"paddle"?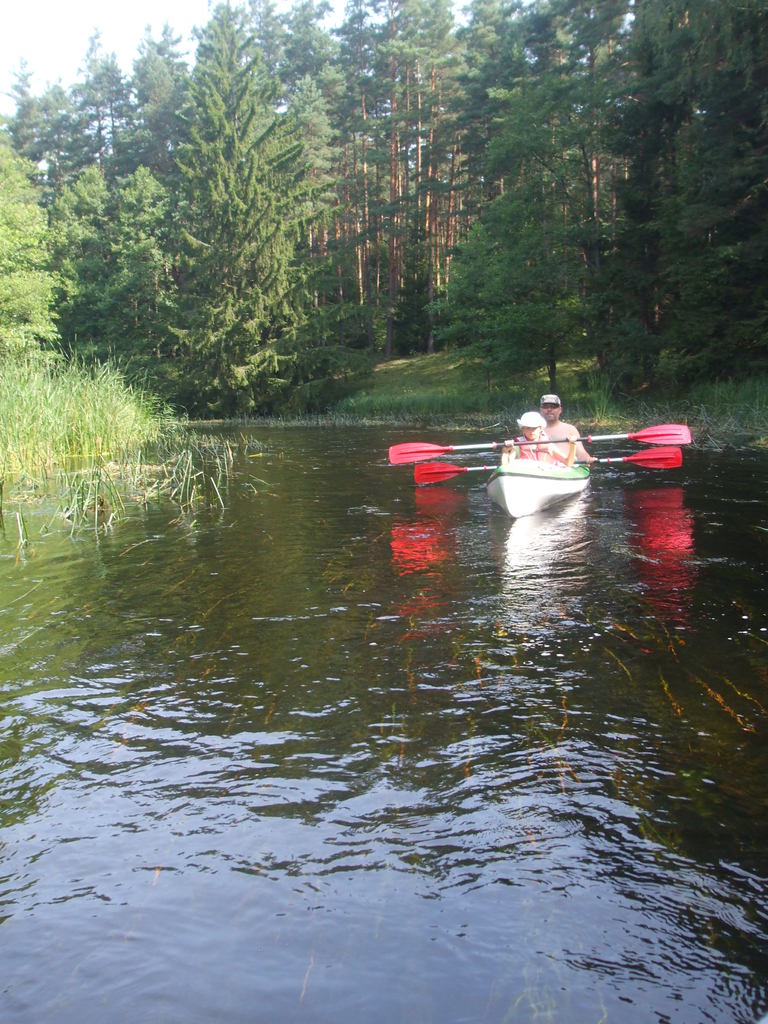
<region>386, 420, 694, 462</region>
